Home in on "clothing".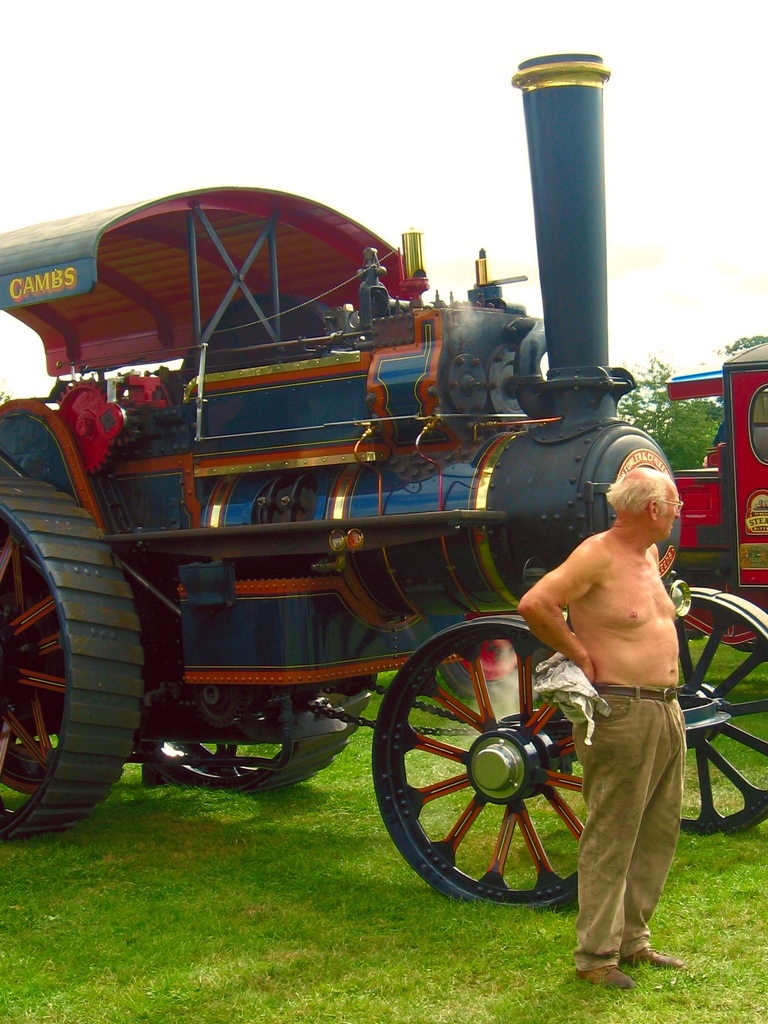
Homed in at [570,679,691,975].
